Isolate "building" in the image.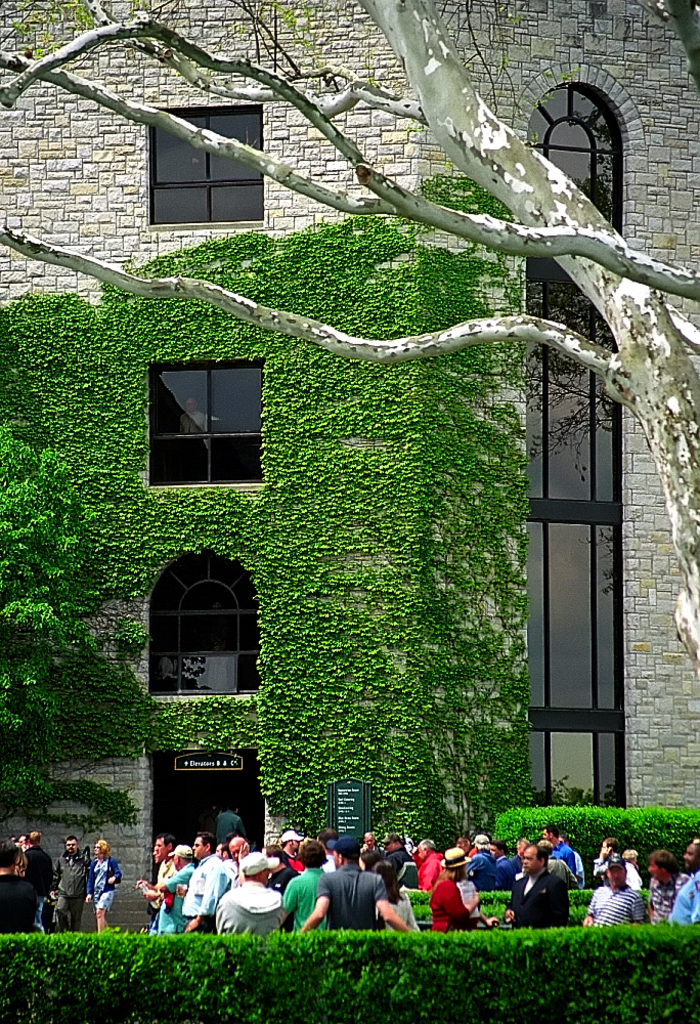
Isolated region: region(0, 0, 699, 936).
